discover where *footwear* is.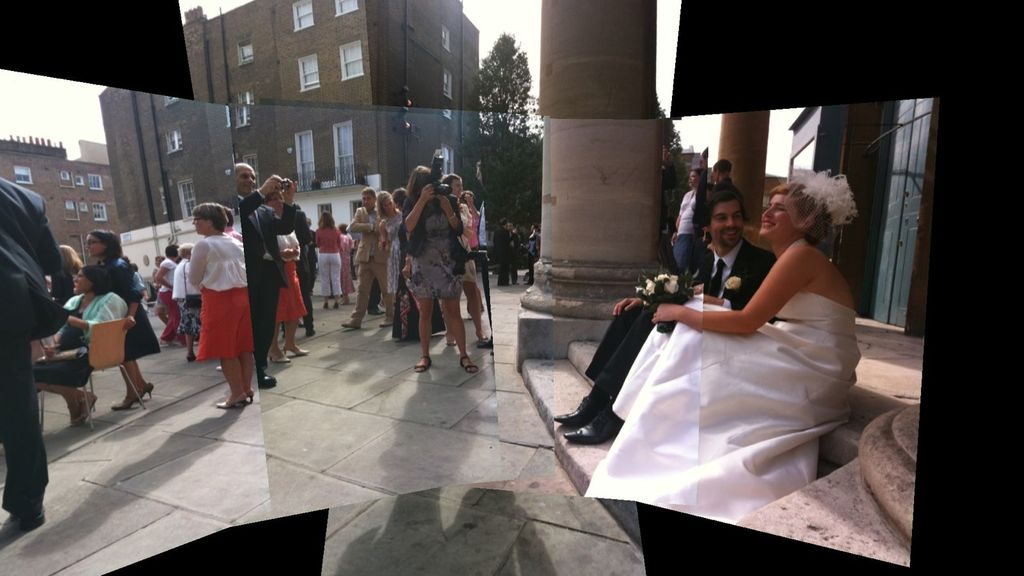
Discovered at Rect(76, 389, 100, 426).
